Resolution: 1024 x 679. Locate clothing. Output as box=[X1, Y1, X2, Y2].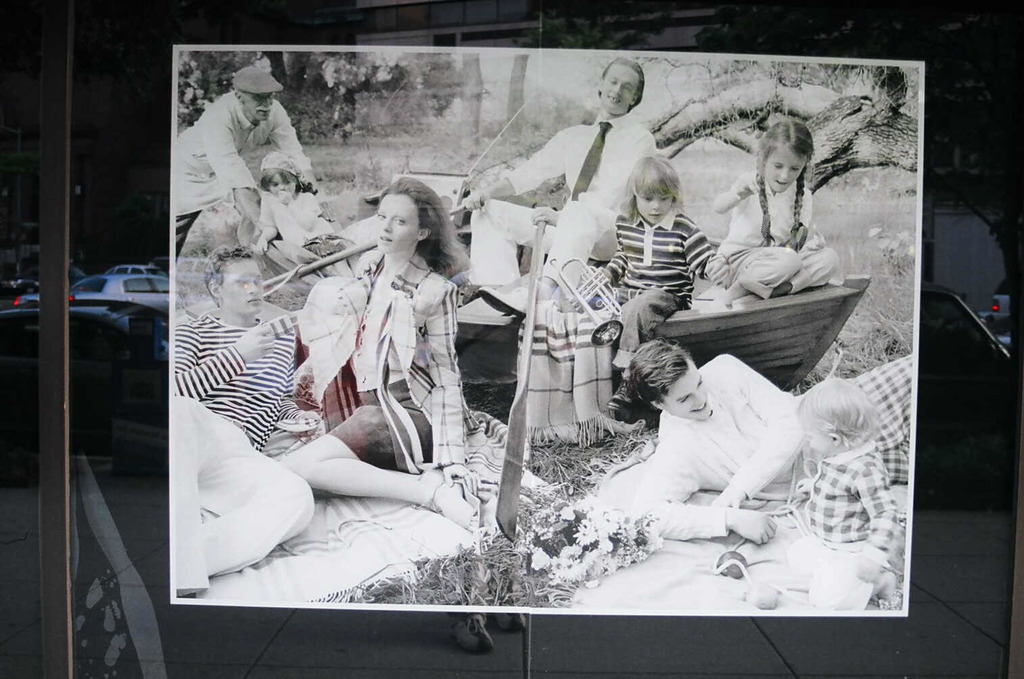
box=[589, 200, 719, 355].
